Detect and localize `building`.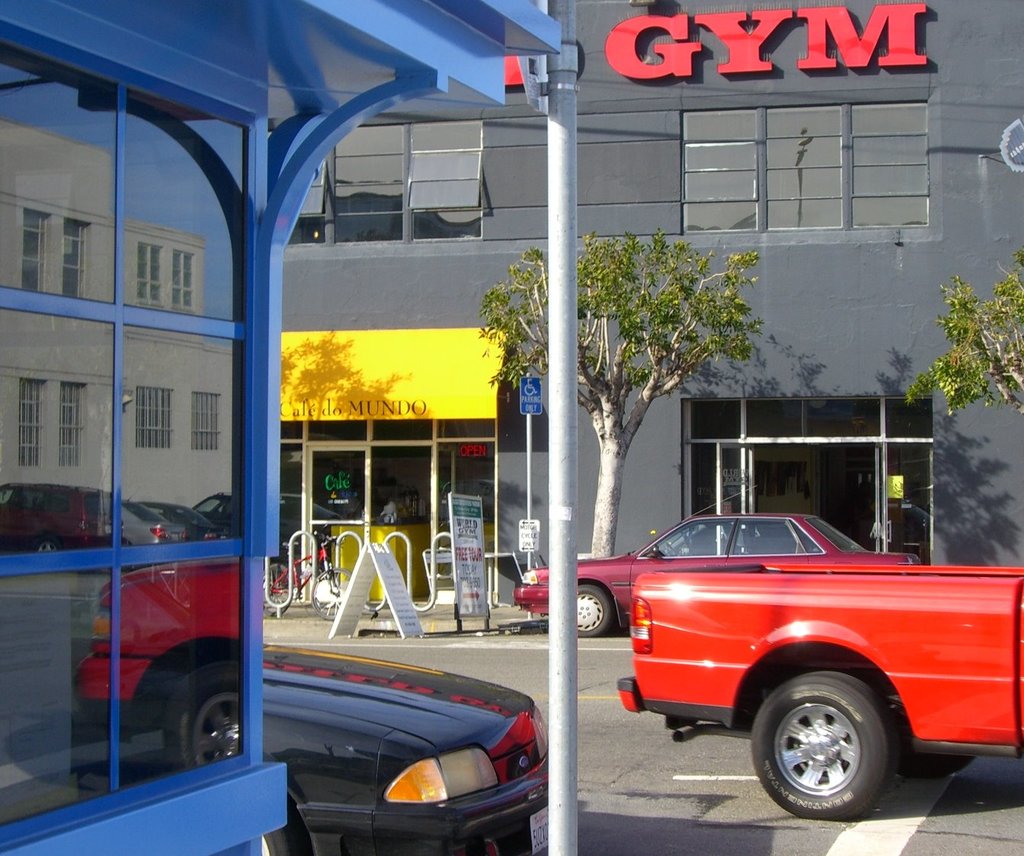
Localized at 265, 0, 1019, 617.
